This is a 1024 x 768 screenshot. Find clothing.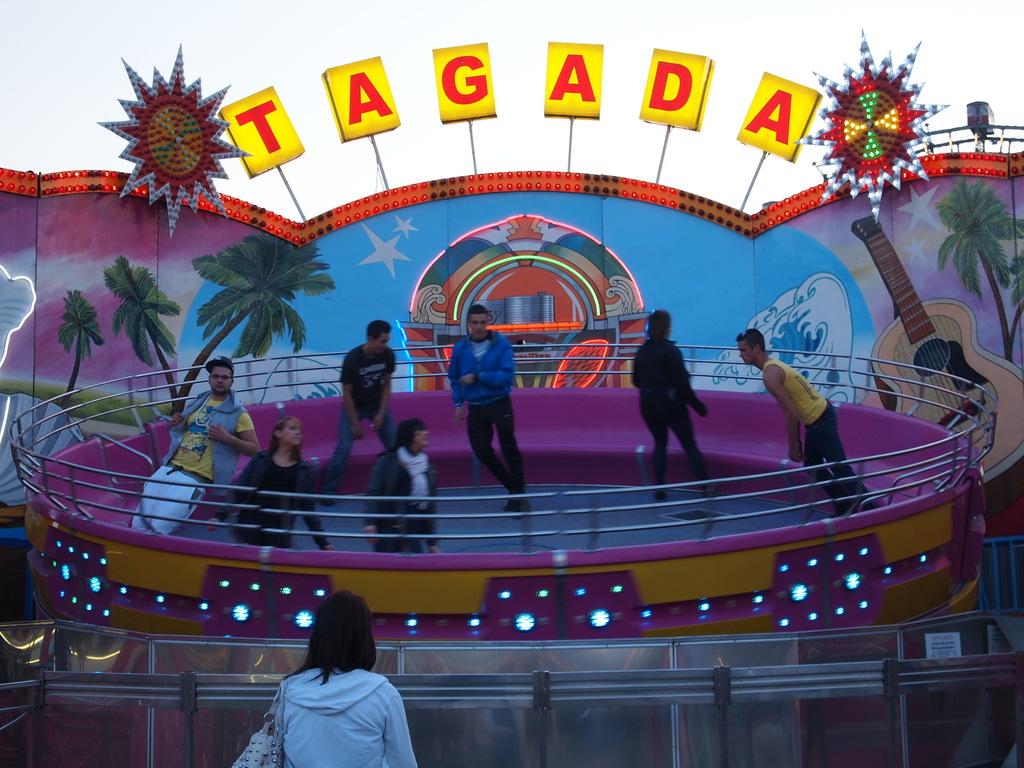
Bounding box: crop(255, 649, 406, 759).
